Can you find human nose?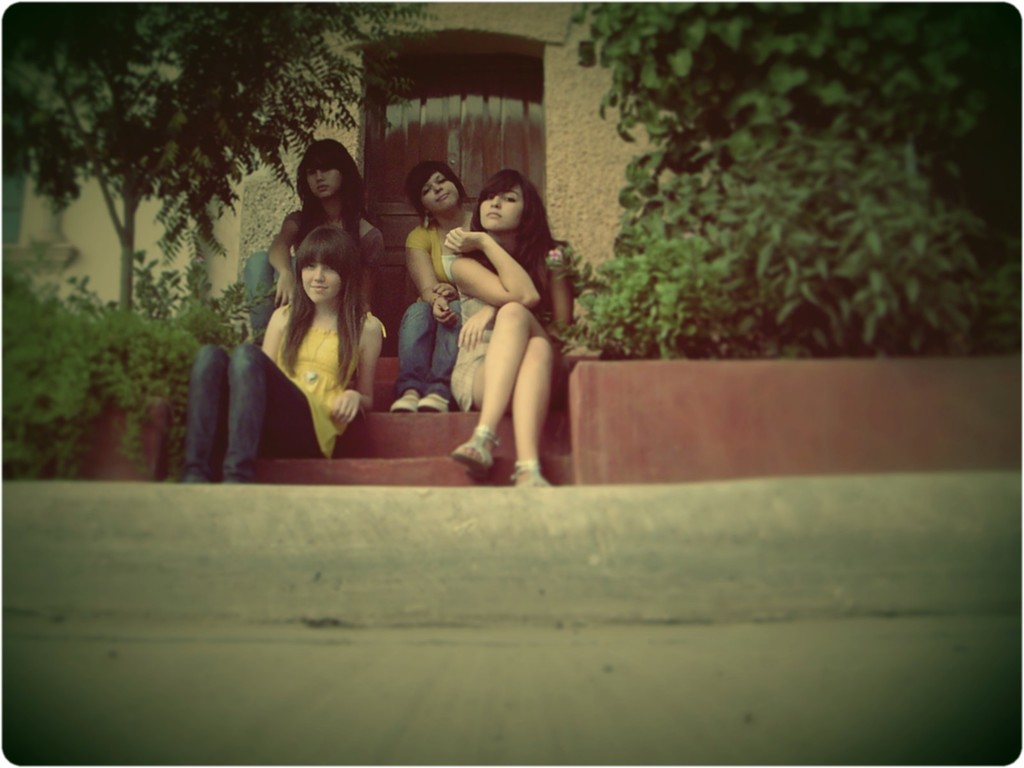
Yes, bounding box: (x1=492, y1=188, x2=500, y2=207).
